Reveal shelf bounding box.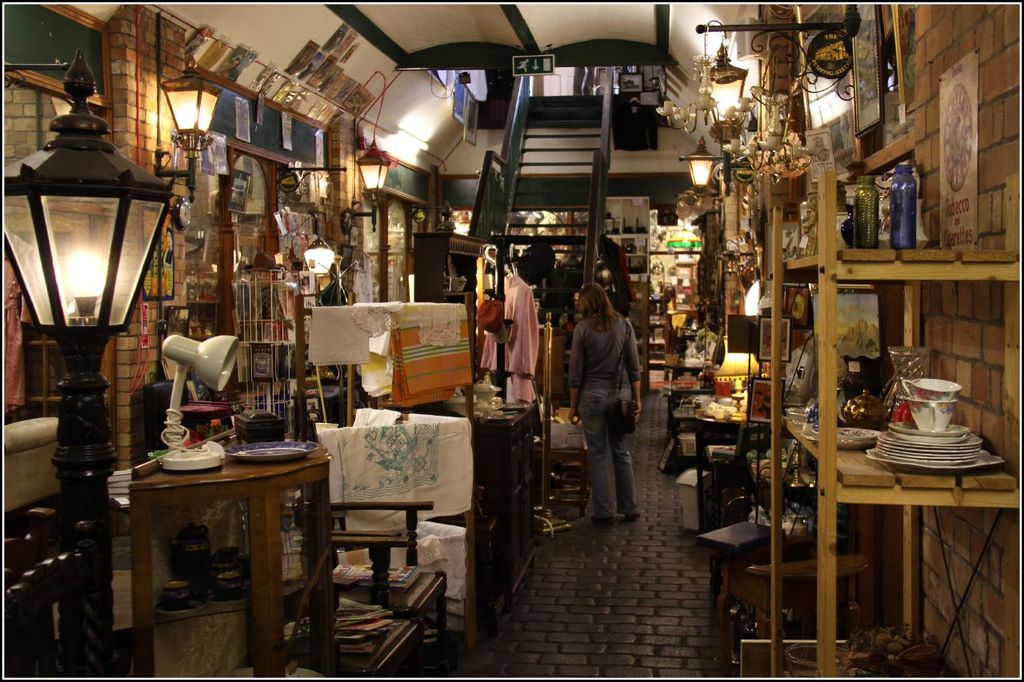
Revealed: select_region(838, 132, 980, 273).
